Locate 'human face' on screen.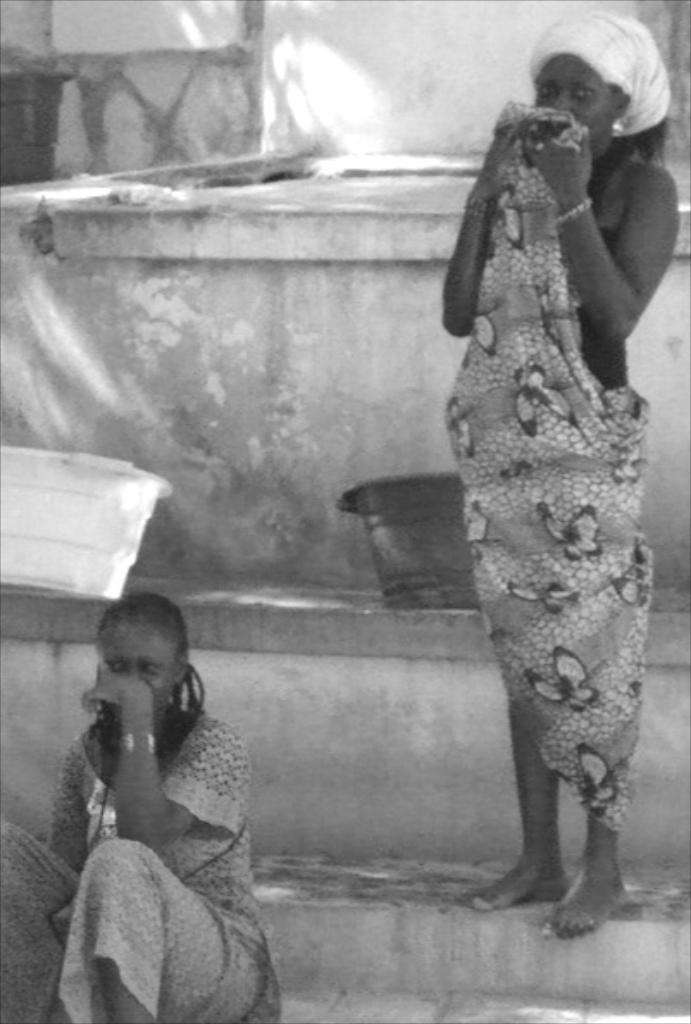
On screen at left=531, top=50, right=615, bottom=141.
